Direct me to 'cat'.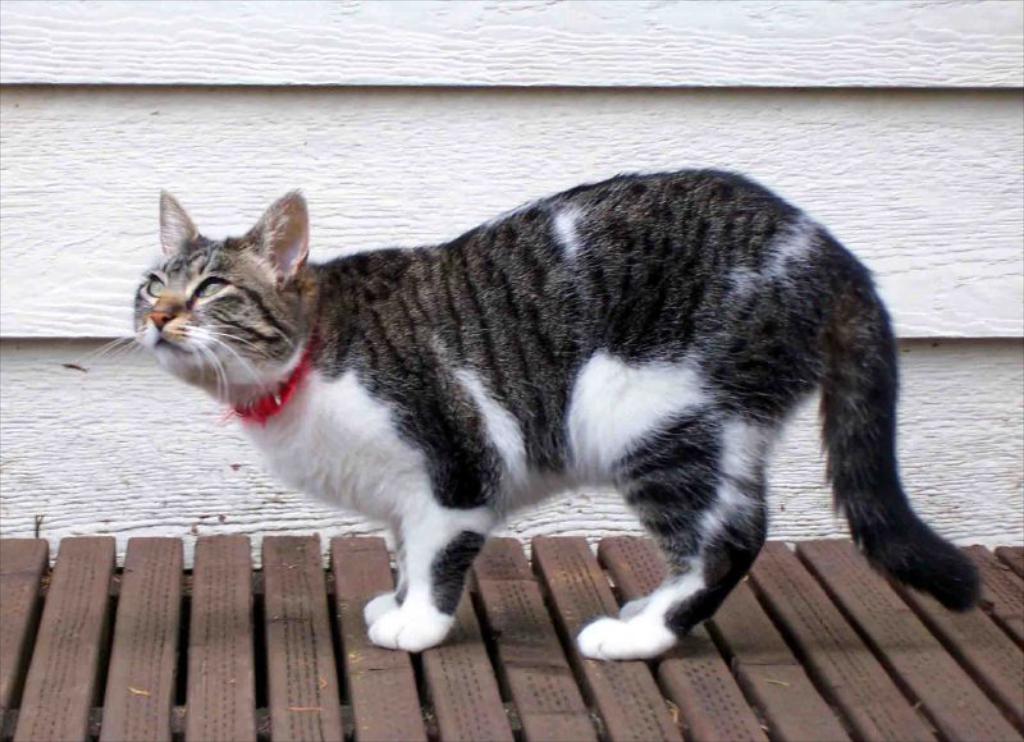
Direction: 59, 161, 975, 661.
